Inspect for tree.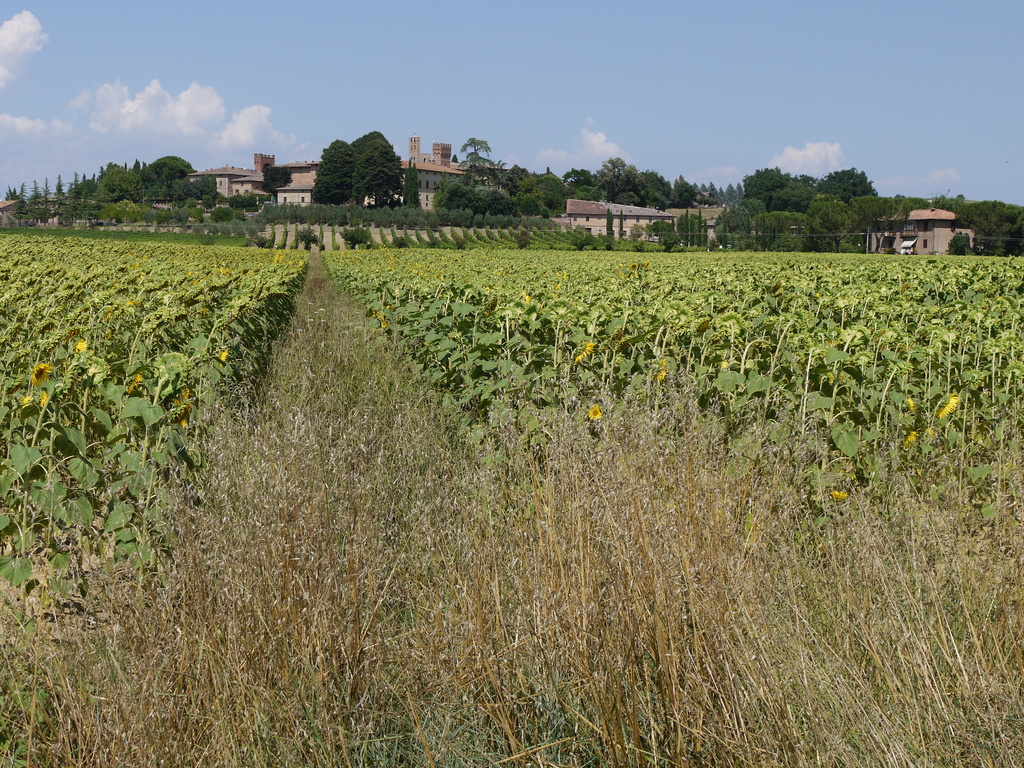
Inspection: <region>40, 174, 49, 216</region>.
